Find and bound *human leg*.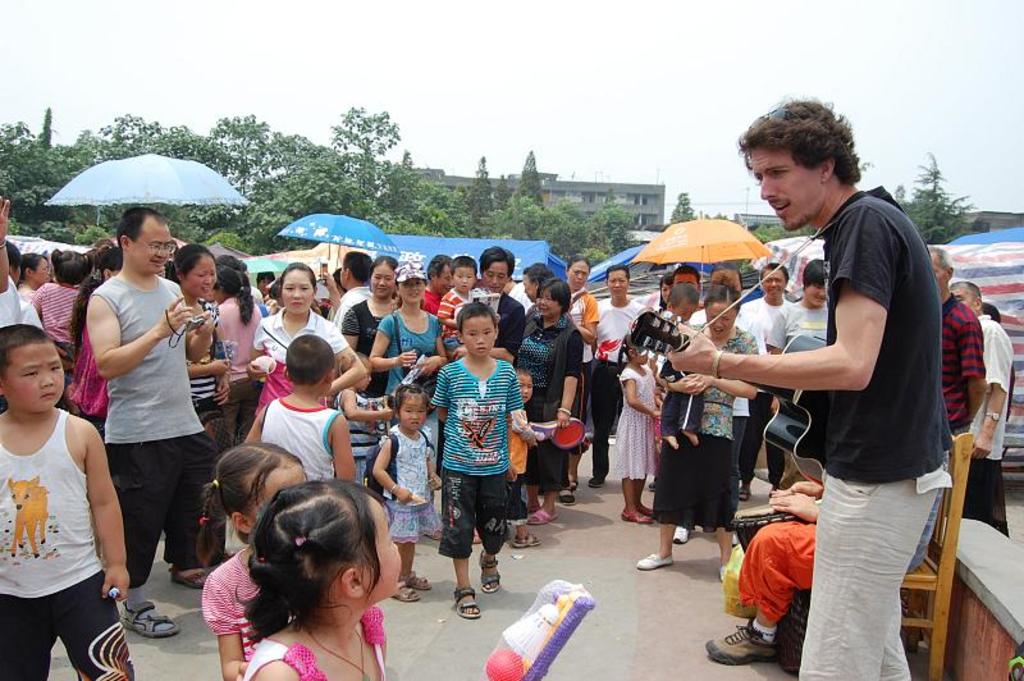
Bound: [0,582,60,677].
